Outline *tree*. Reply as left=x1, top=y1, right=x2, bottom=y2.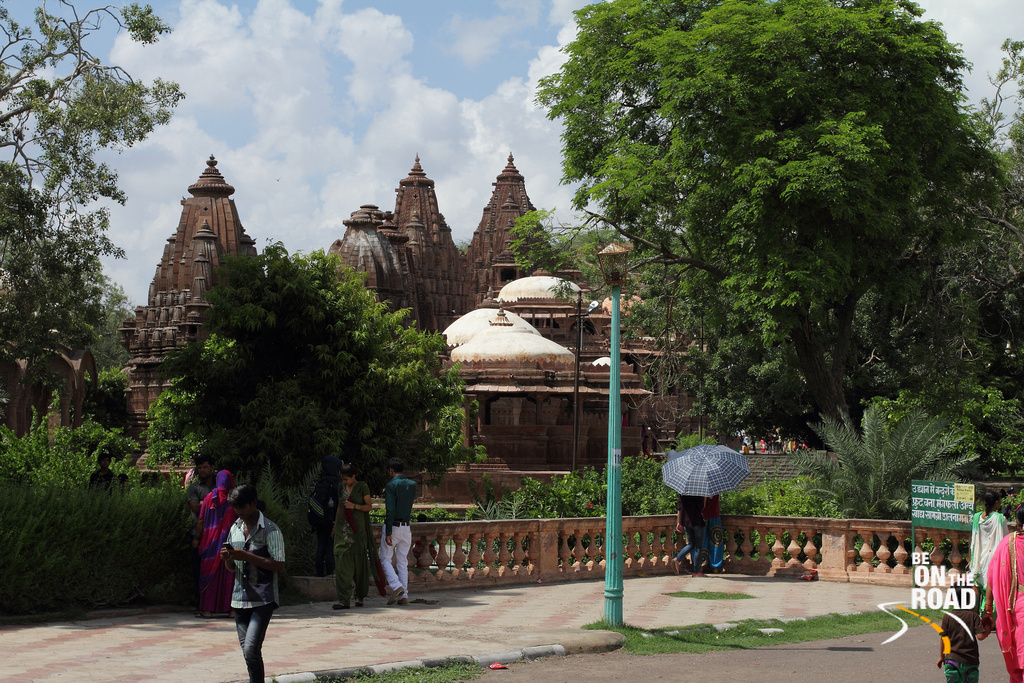
left=0, top=0, right=183, bottom=363.
